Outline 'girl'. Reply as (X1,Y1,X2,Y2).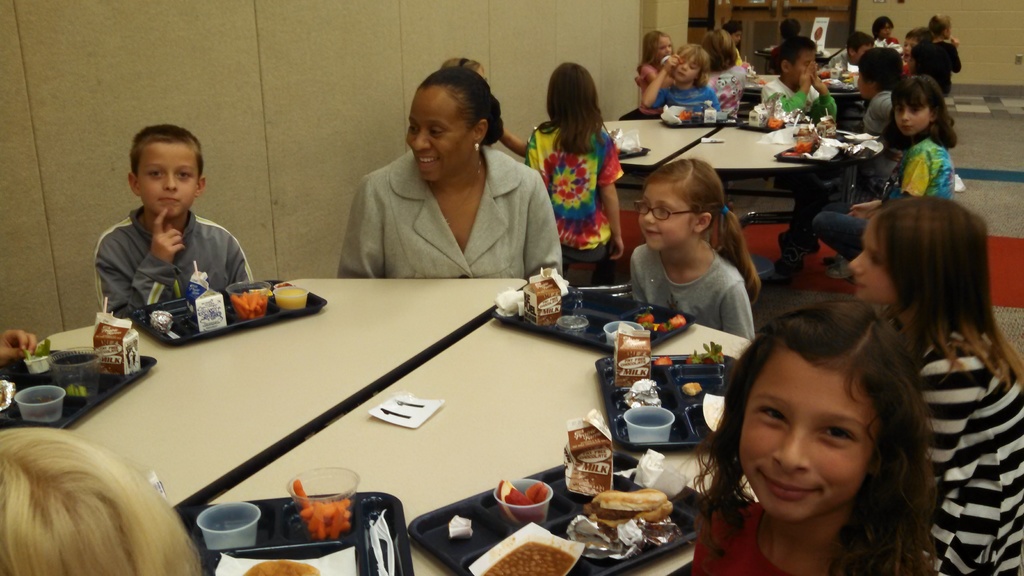
(439,57,527,161).
